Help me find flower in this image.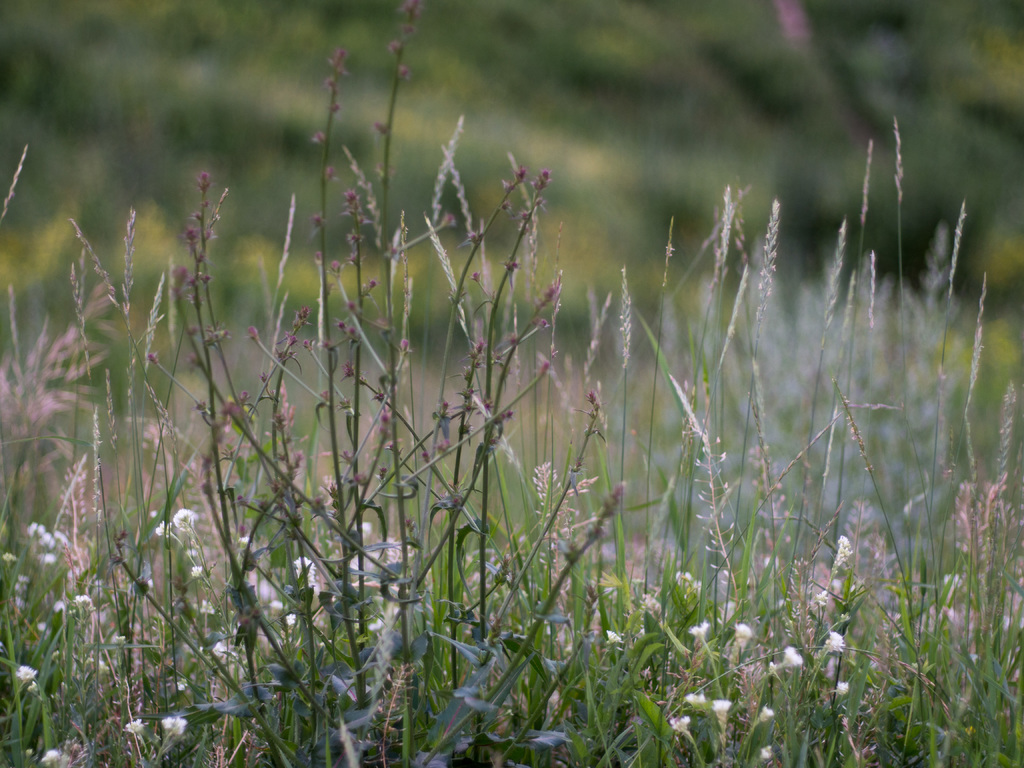
Found it: <region>203, 598, 214, 616</region>.
